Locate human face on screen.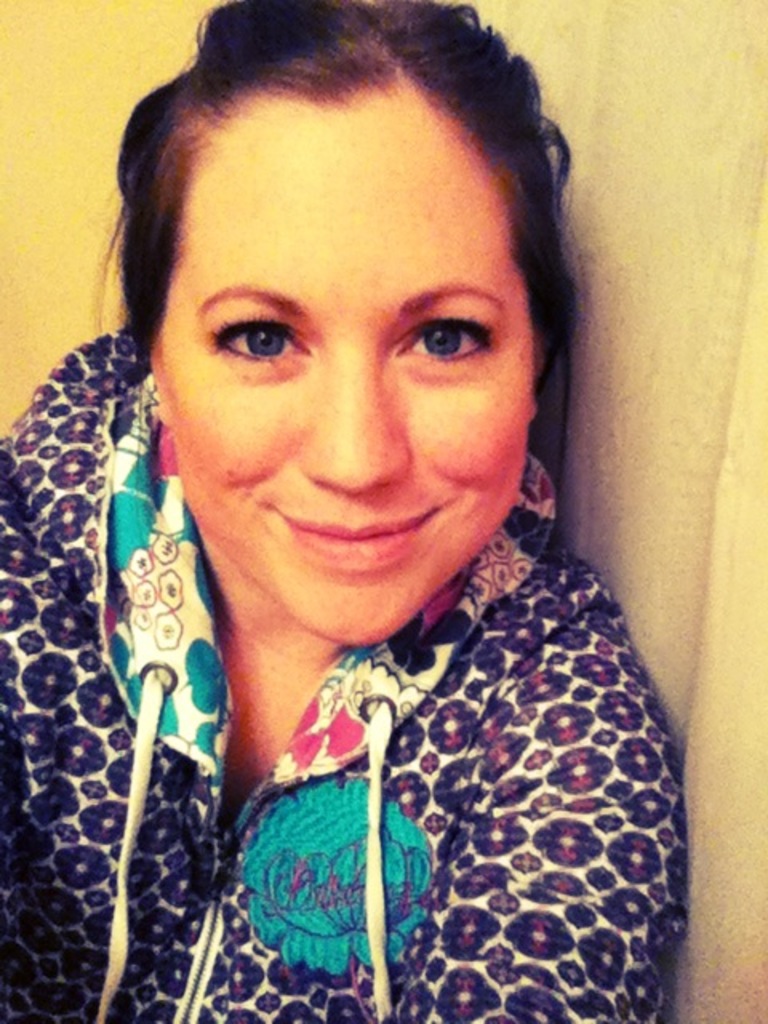
On screen at 154/78/536/638.
